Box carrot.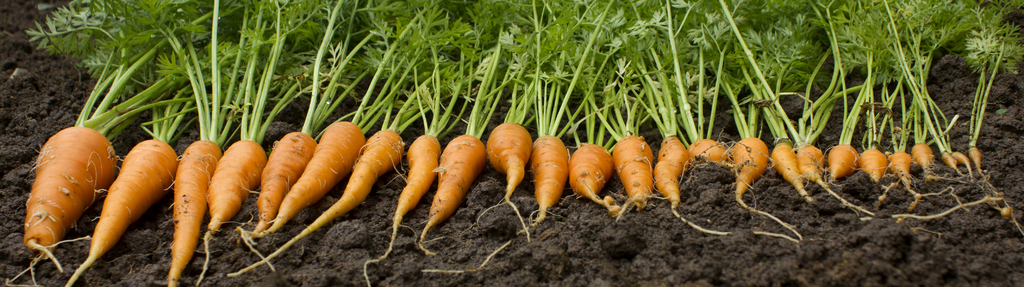
(22,0,242,274).
